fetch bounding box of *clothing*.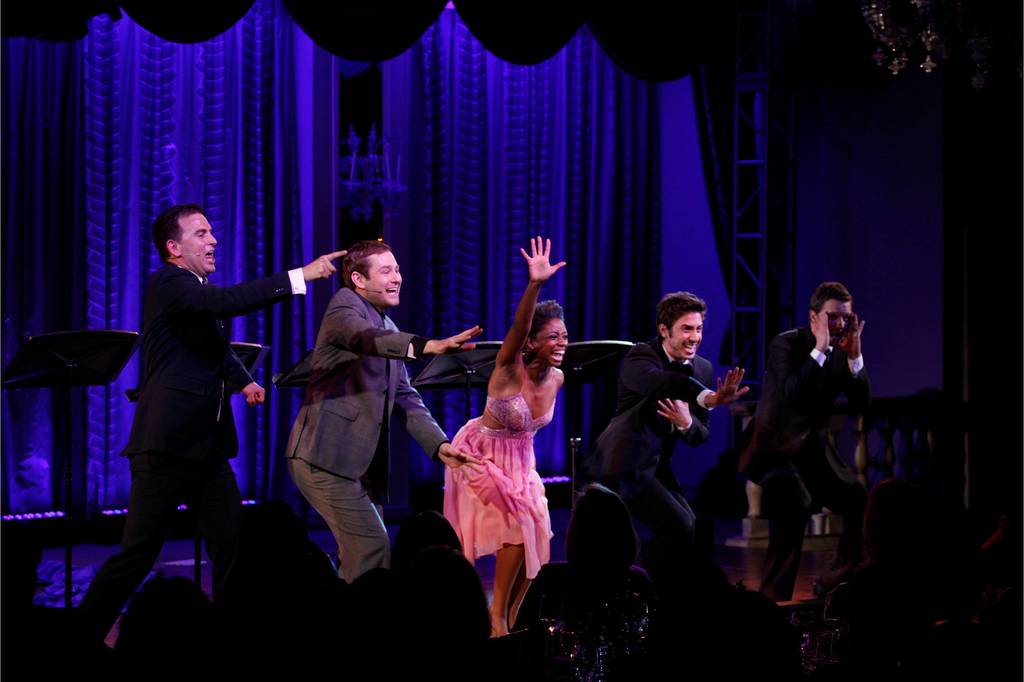
Bbox: <bbox>72, 259, 312, 646</bbox>.
